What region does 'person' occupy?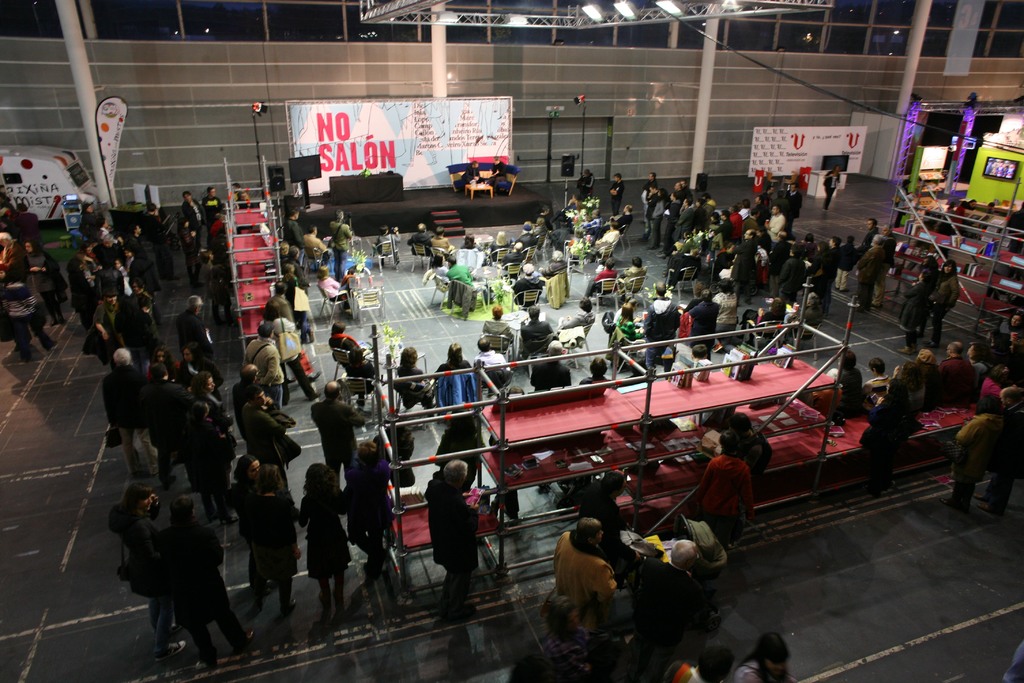
(108,485,170,609).
